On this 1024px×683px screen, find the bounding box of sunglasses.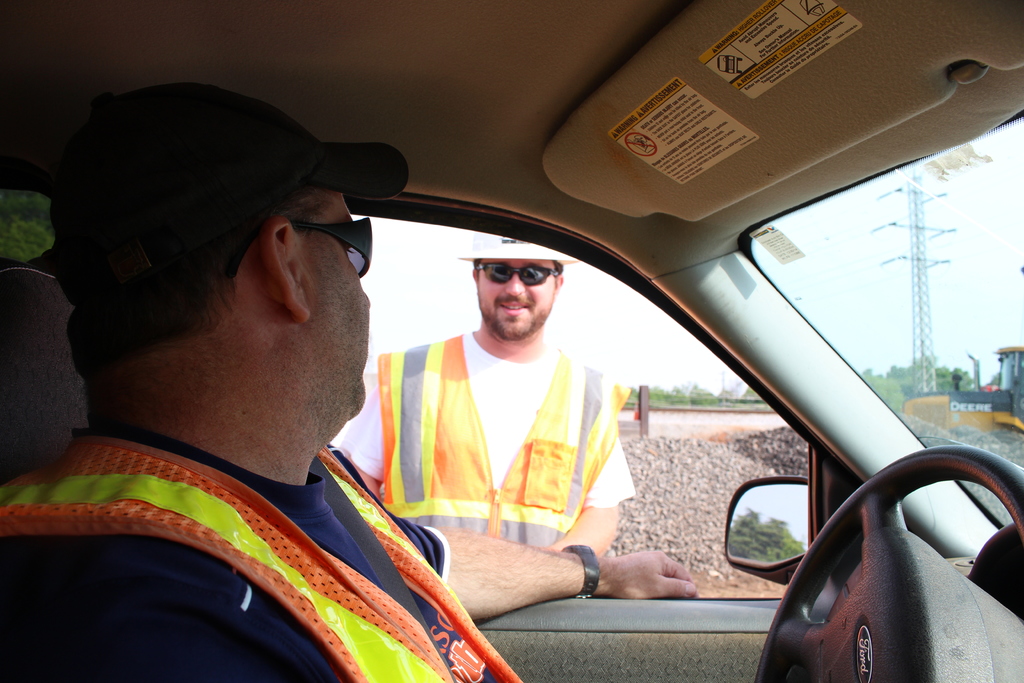
Bounding box: <bbox>290, 213, 371, 279</bbox>.
